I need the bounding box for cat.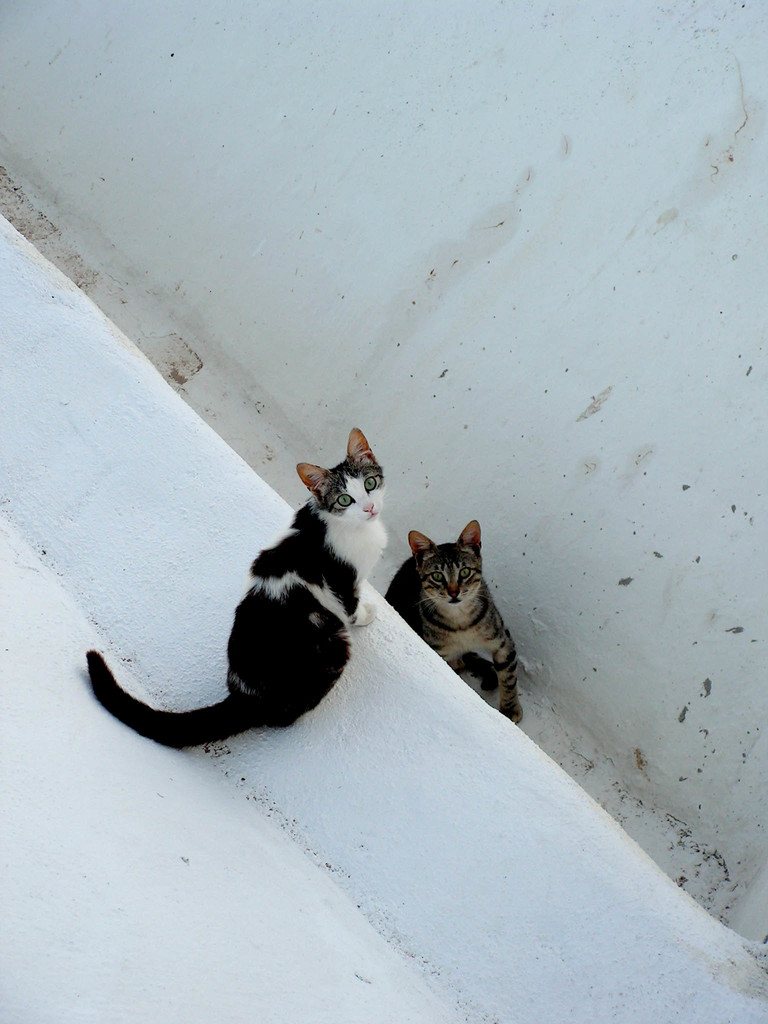
Here it is: [380, 516, 522, 724].
